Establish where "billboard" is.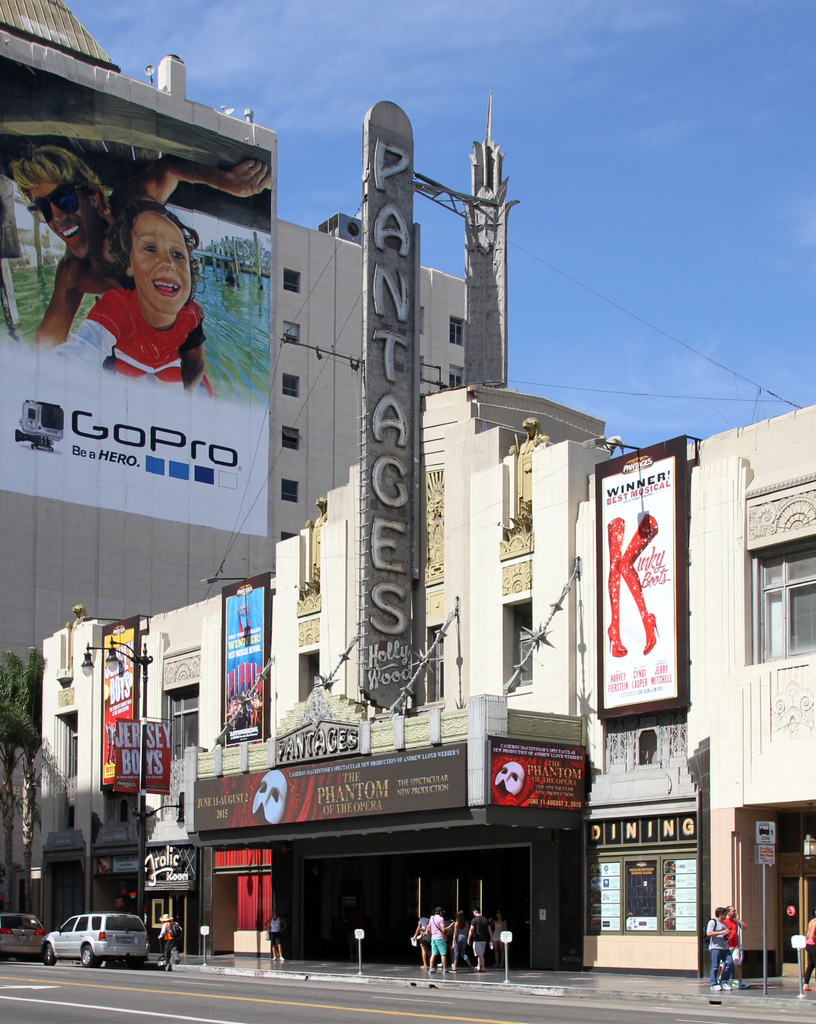
Established at 0, 100, 274, 532.
